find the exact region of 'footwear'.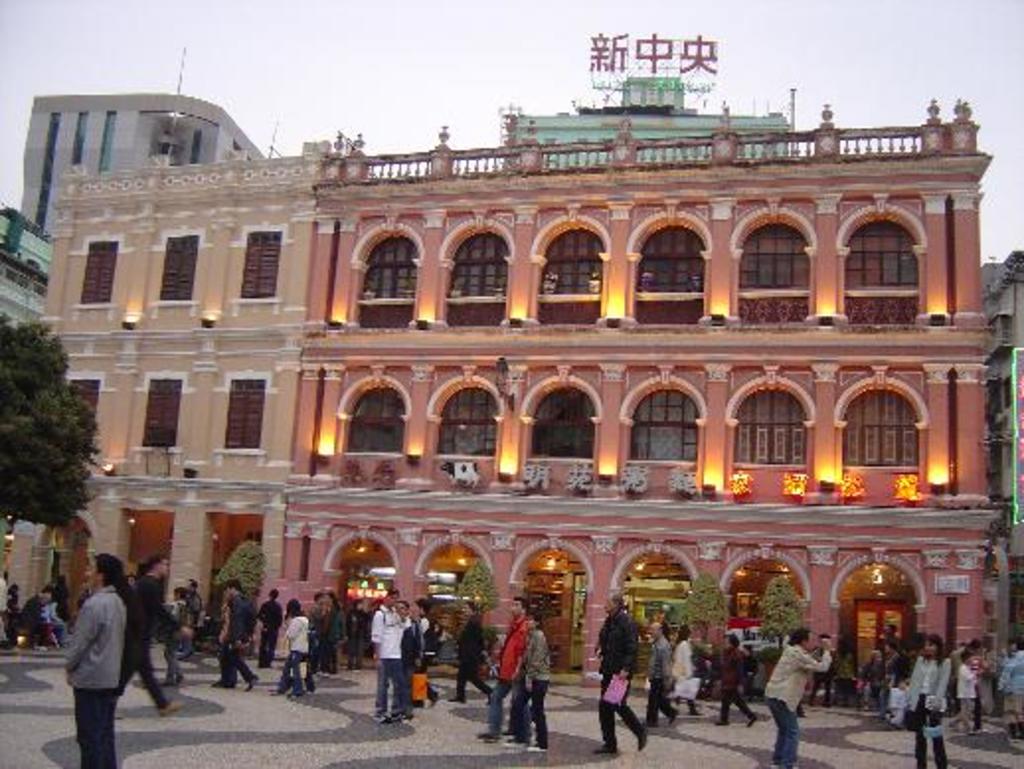
Exact region: Rect(474, 731, 502, 741).
